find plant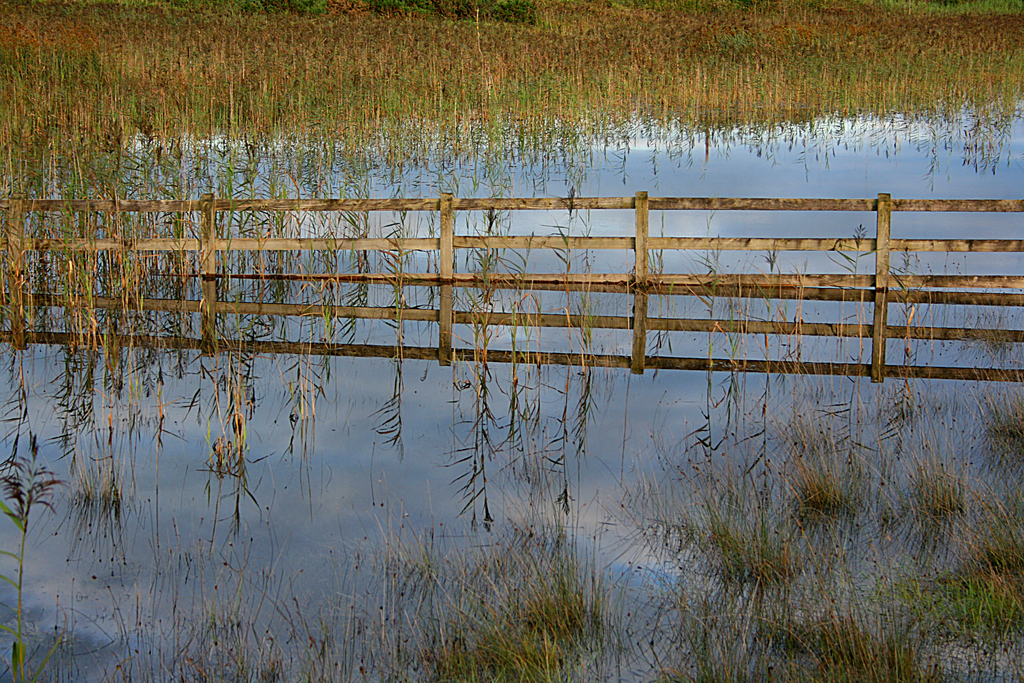
[x1=211, y1=361, x2=250, y2=481]
